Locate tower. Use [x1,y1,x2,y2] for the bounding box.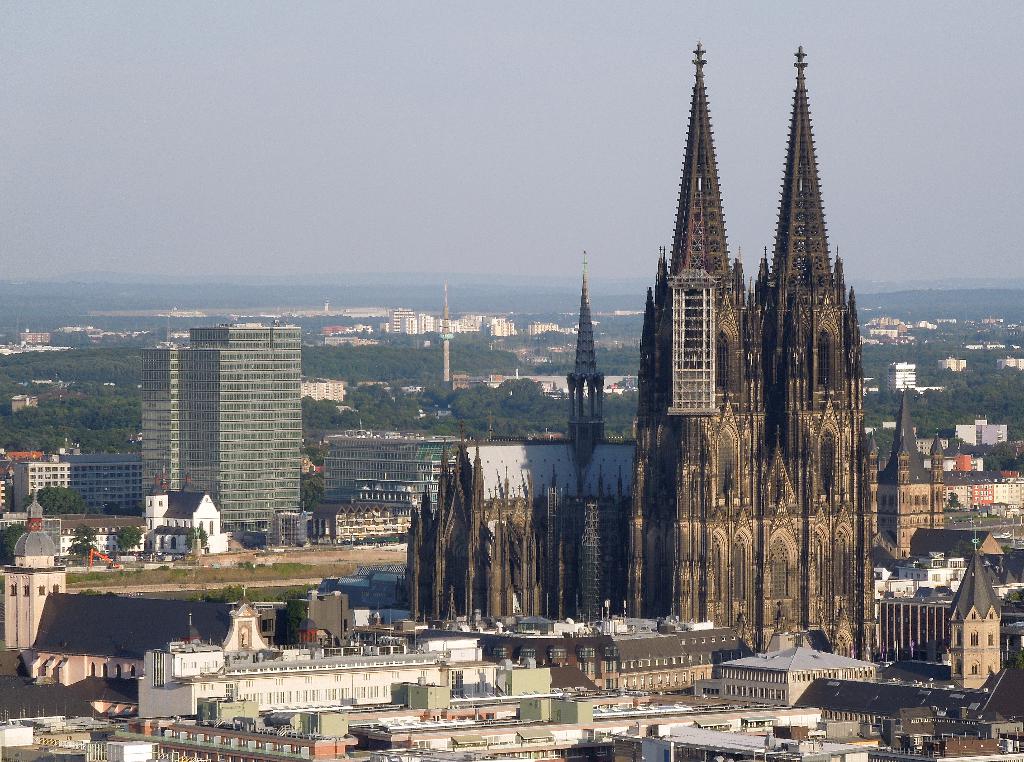
[568,259,604,463].
